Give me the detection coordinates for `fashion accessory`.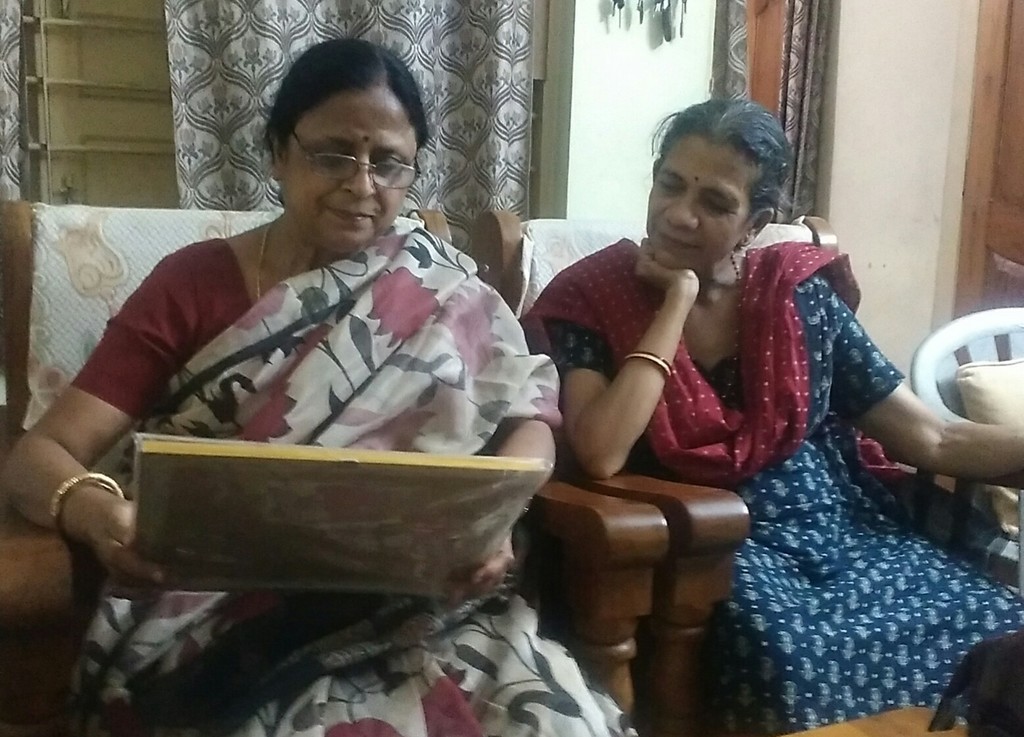
50 472 124 531.
